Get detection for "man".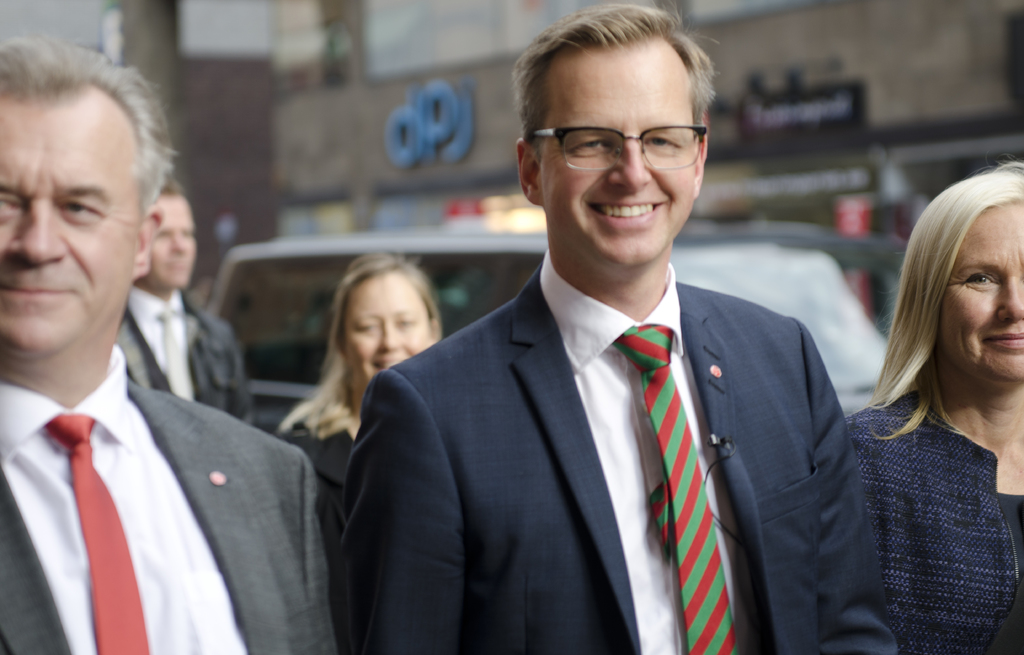
Detection: crop(335, 0, 910, 654).
